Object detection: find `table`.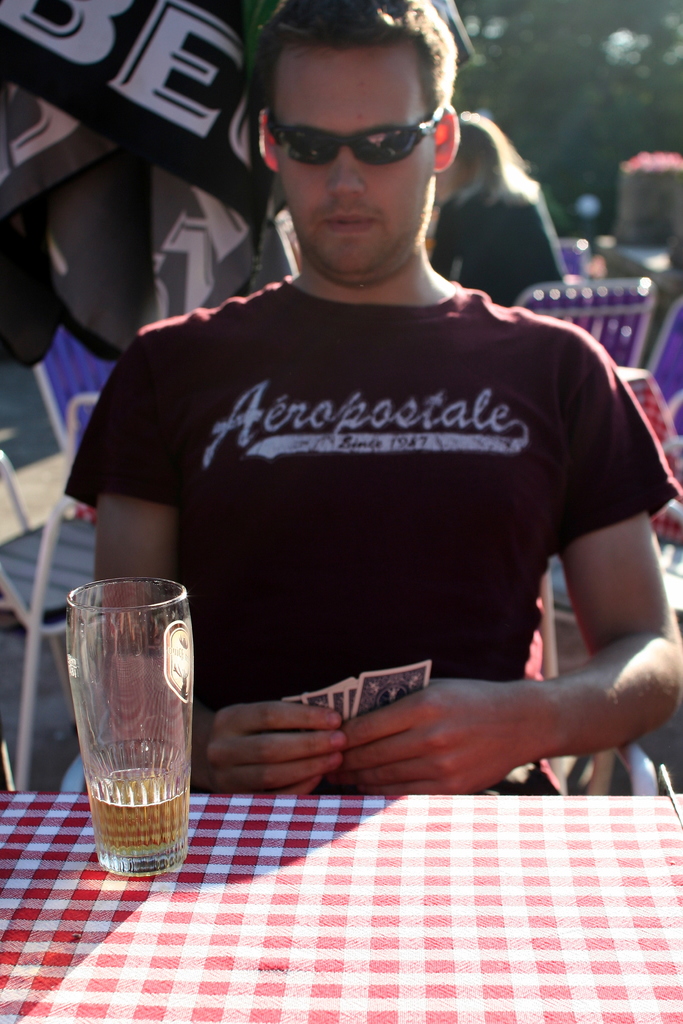
2:750:682:1014.
